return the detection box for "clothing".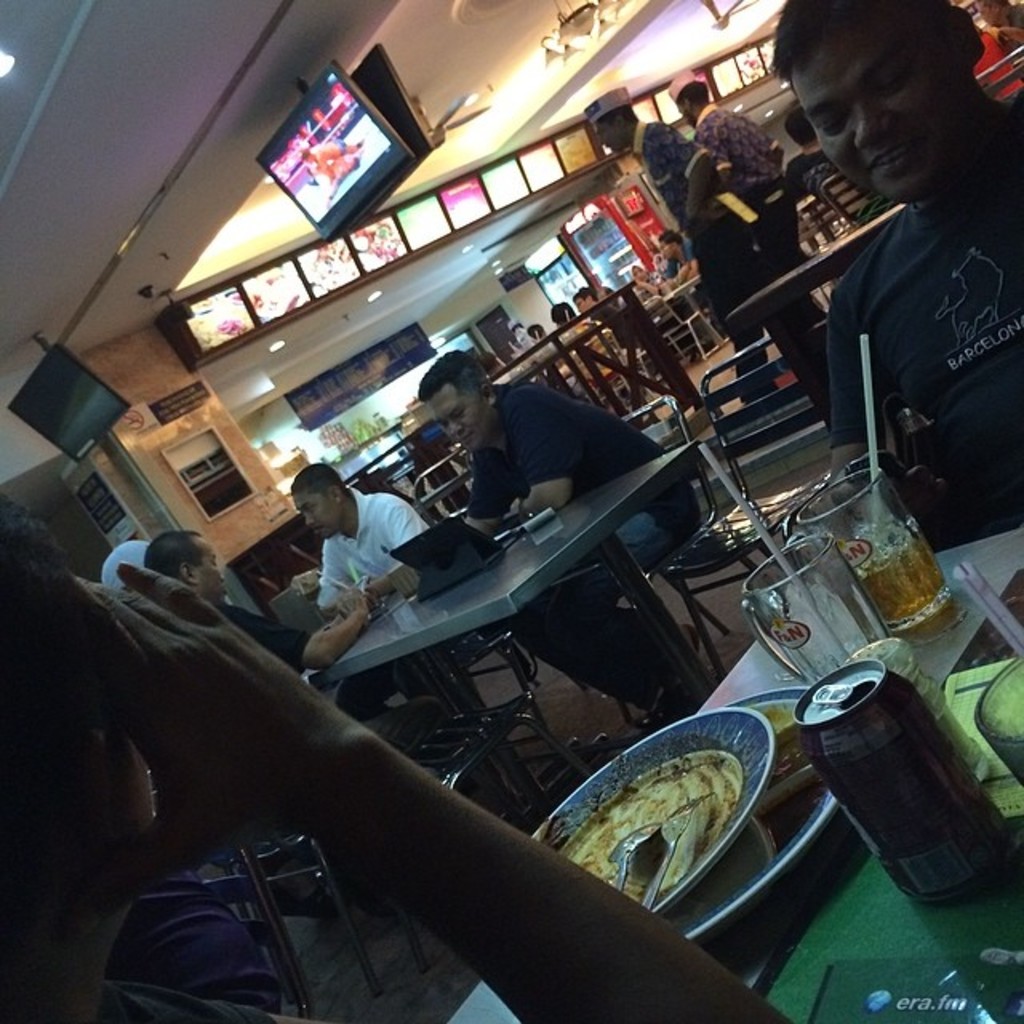
bbox=(466, 384, 696, 734).
